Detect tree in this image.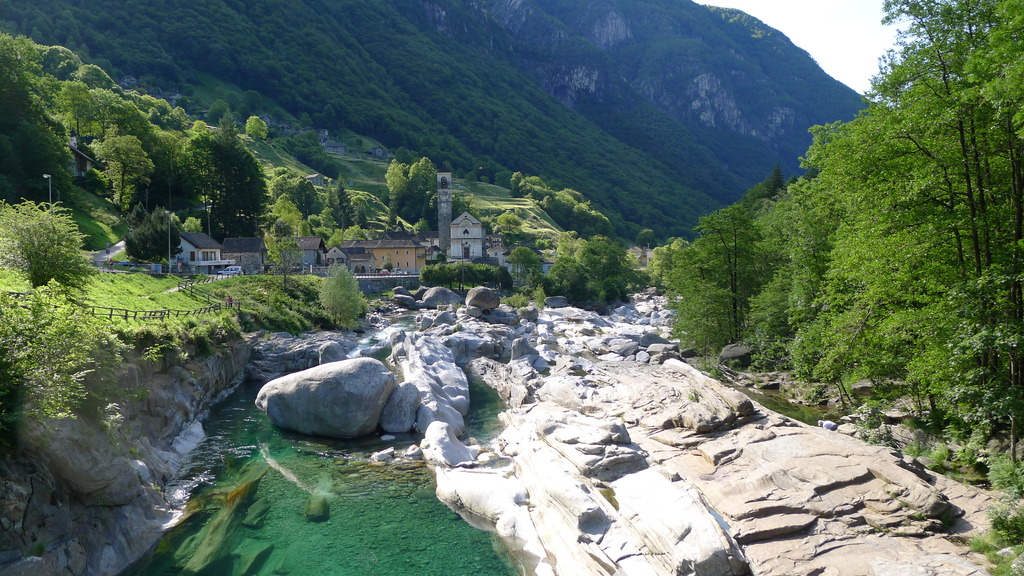
Detection: [left=0, top=198, right=94, bottom=291].
